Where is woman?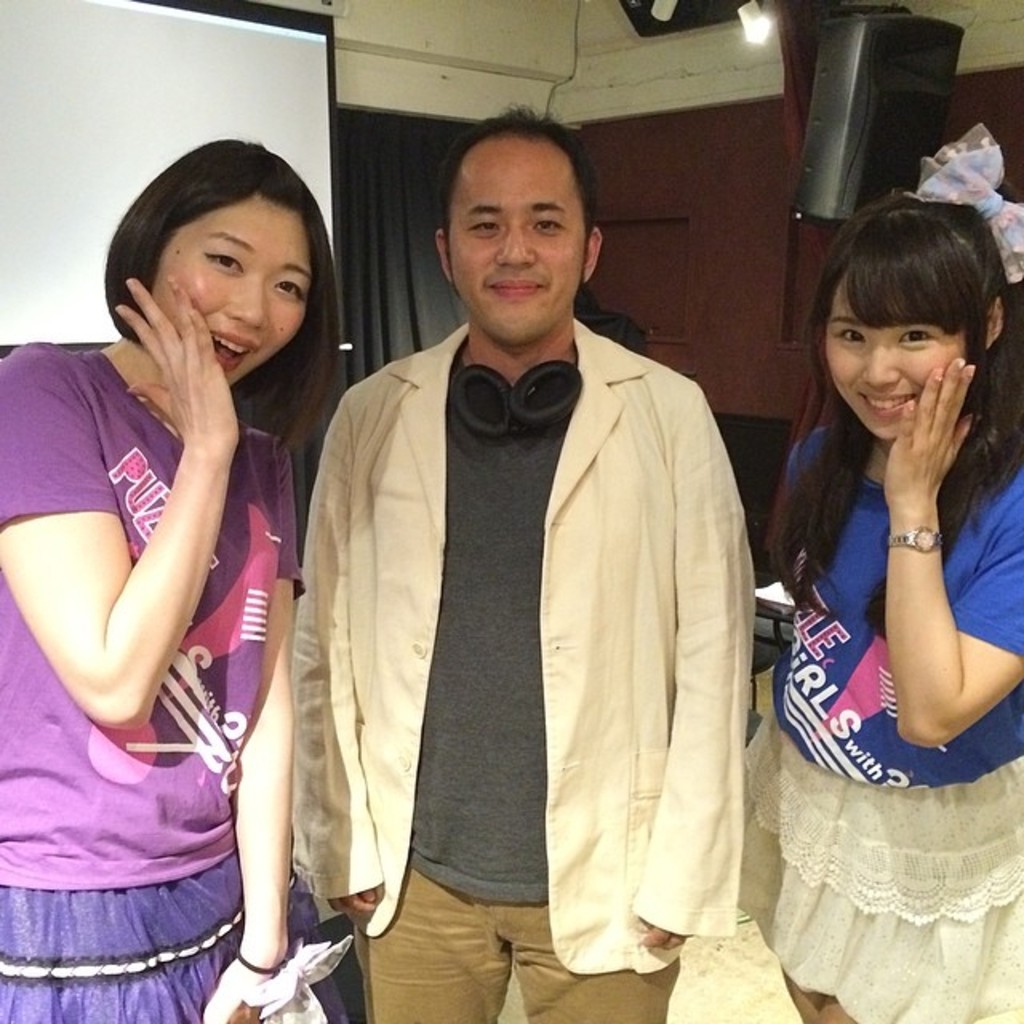
741 170 1021 982.
